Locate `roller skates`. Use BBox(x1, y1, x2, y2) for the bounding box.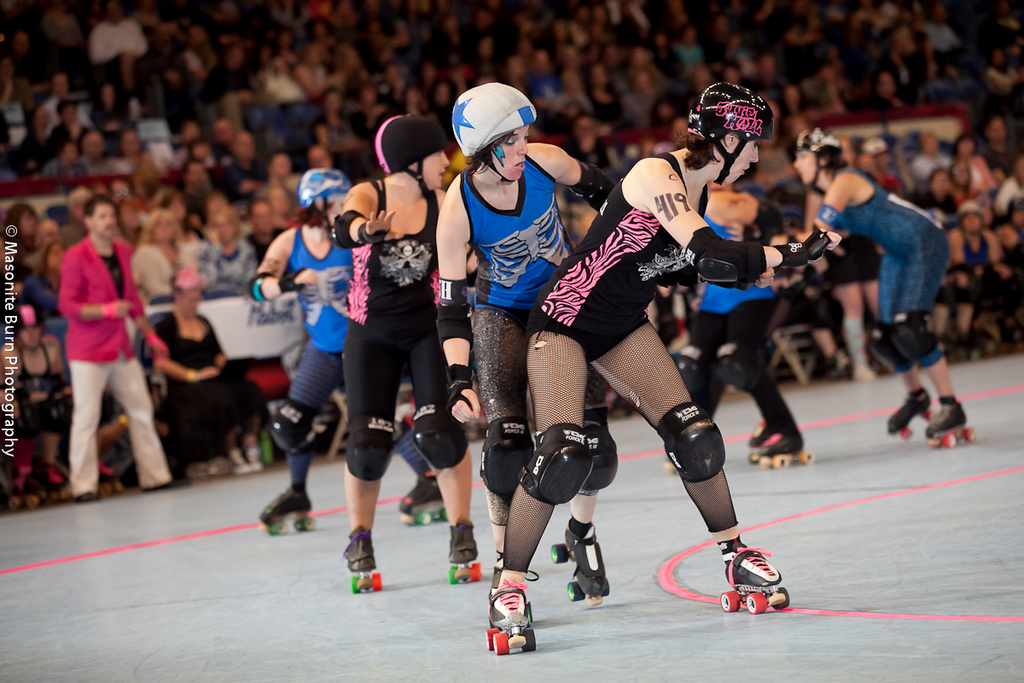
BBox(722, 534, 790, 612).
